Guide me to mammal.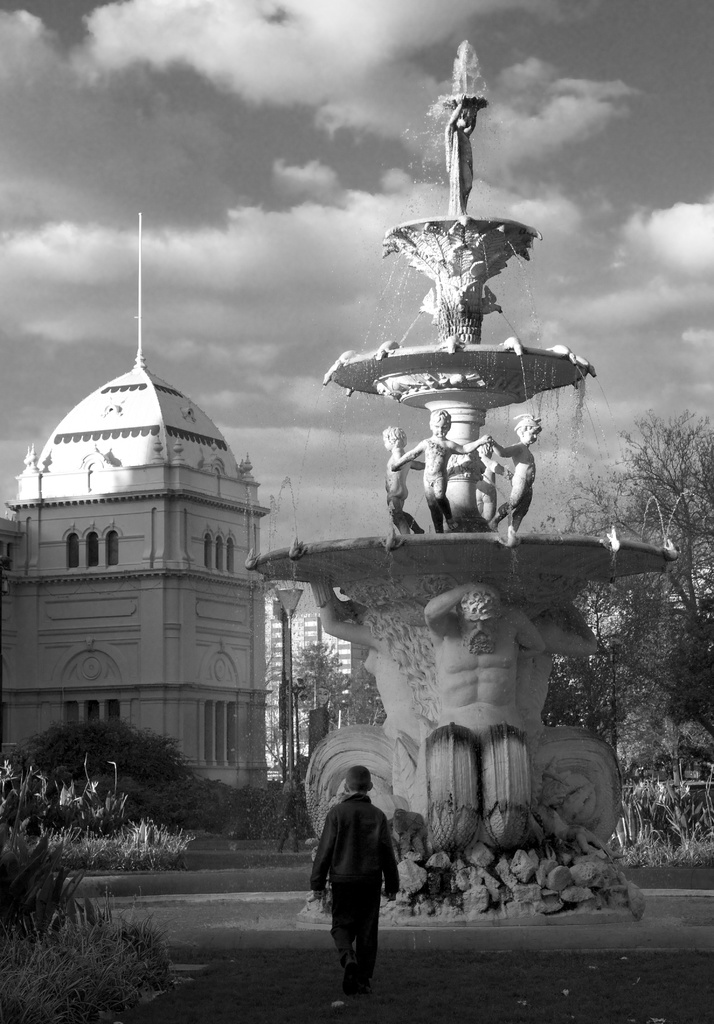
Guidance: {"x1": 442, "y1": 97, "x2": 480, "y2": 214}.
